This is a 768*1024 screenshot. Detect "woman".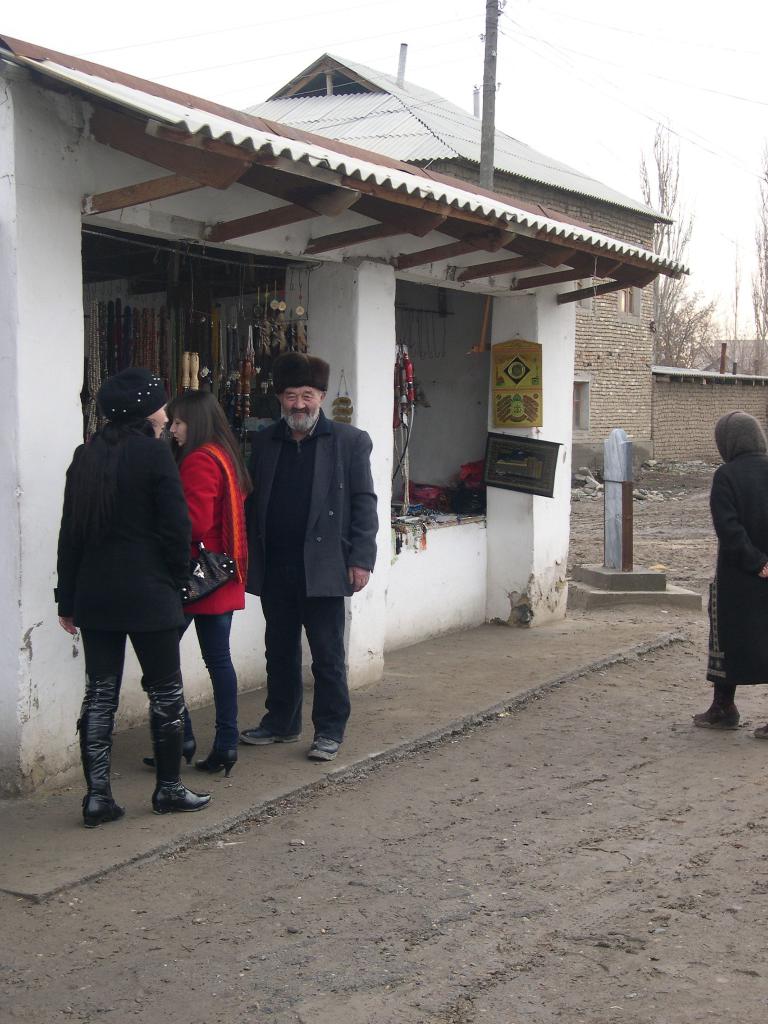
[left=161, top=387, right=252, bottom=778].
